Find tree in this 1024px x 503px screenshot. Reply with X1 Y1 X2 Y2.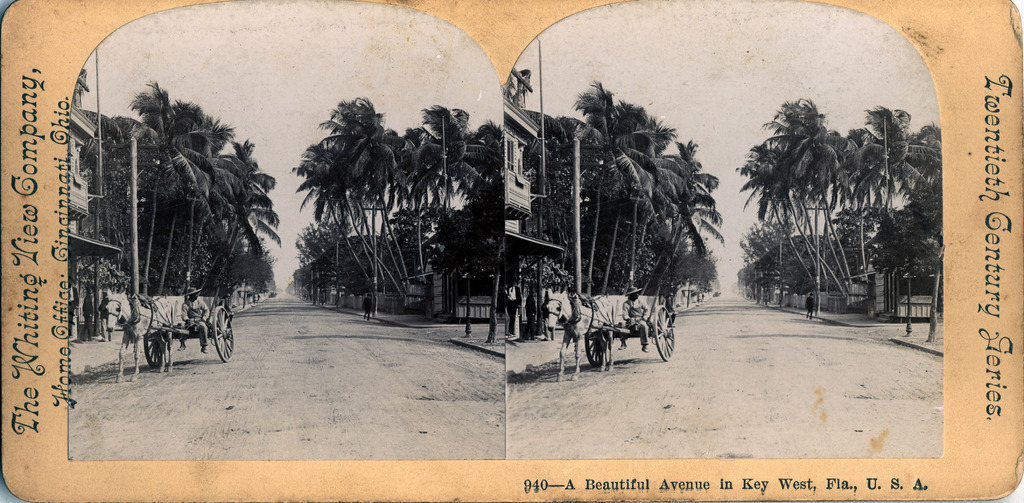
84 83 154 301.
